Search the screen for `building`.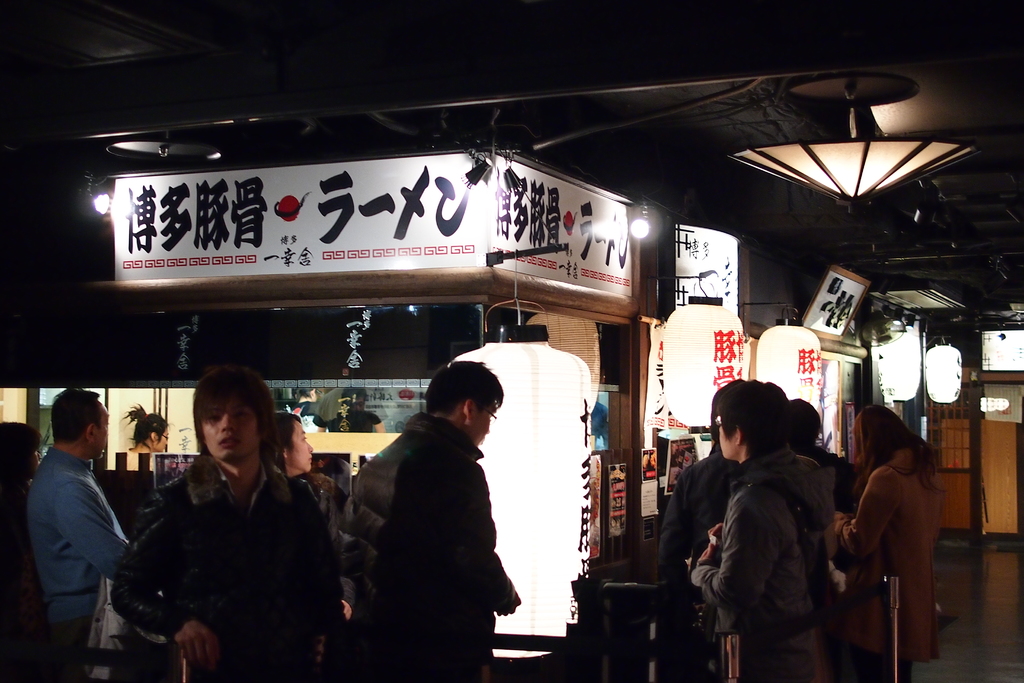
Found at bbox=[2, 3, 1023, 682].
